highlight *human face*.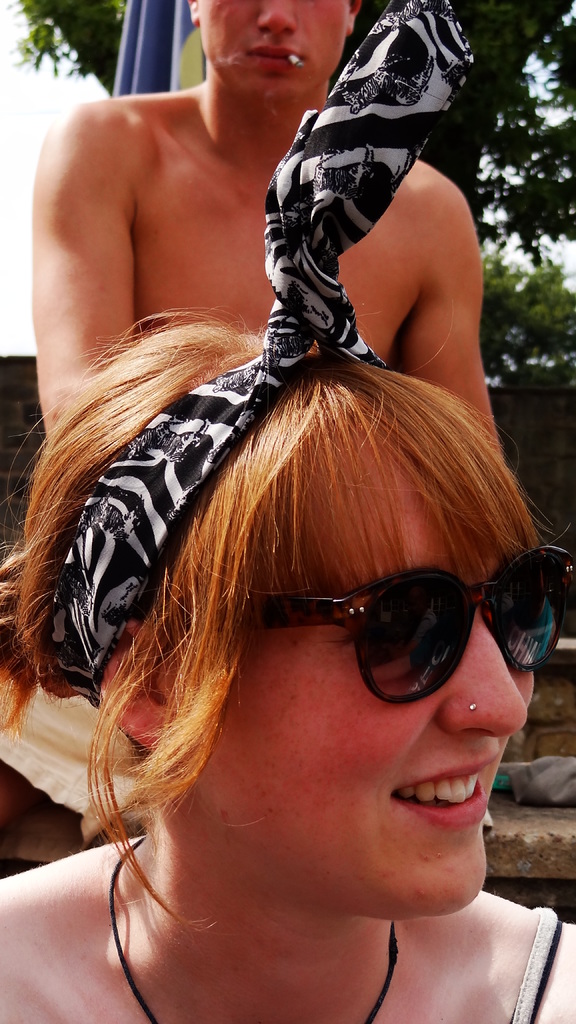
Highlighted region: l=200, t=0, r=349, b=101.
